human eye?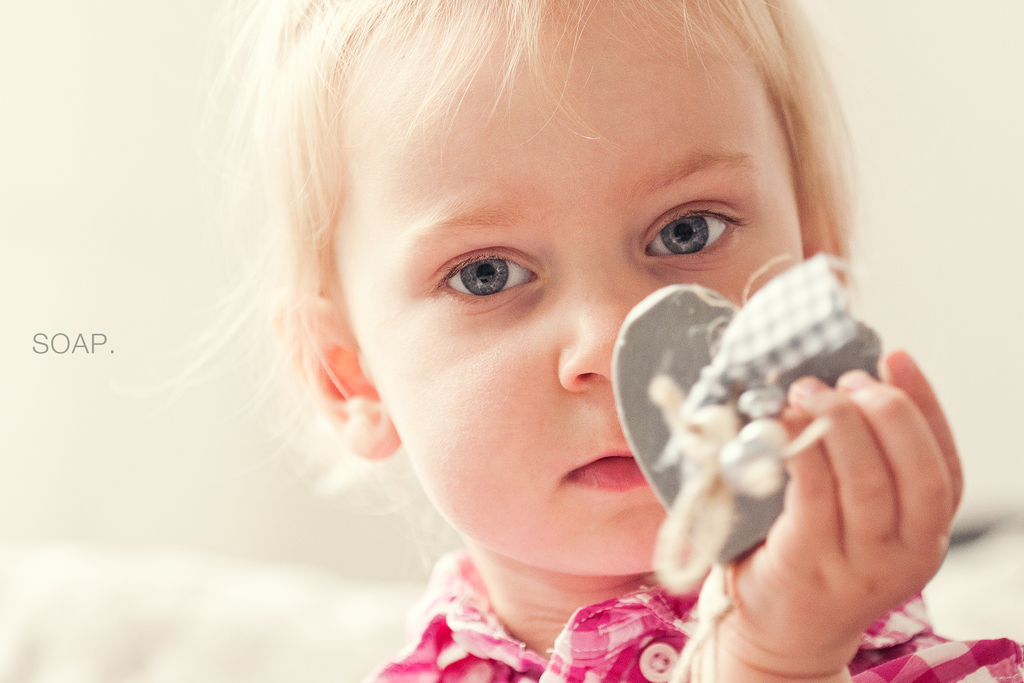
bbox=(631, 180, 750, 273)
